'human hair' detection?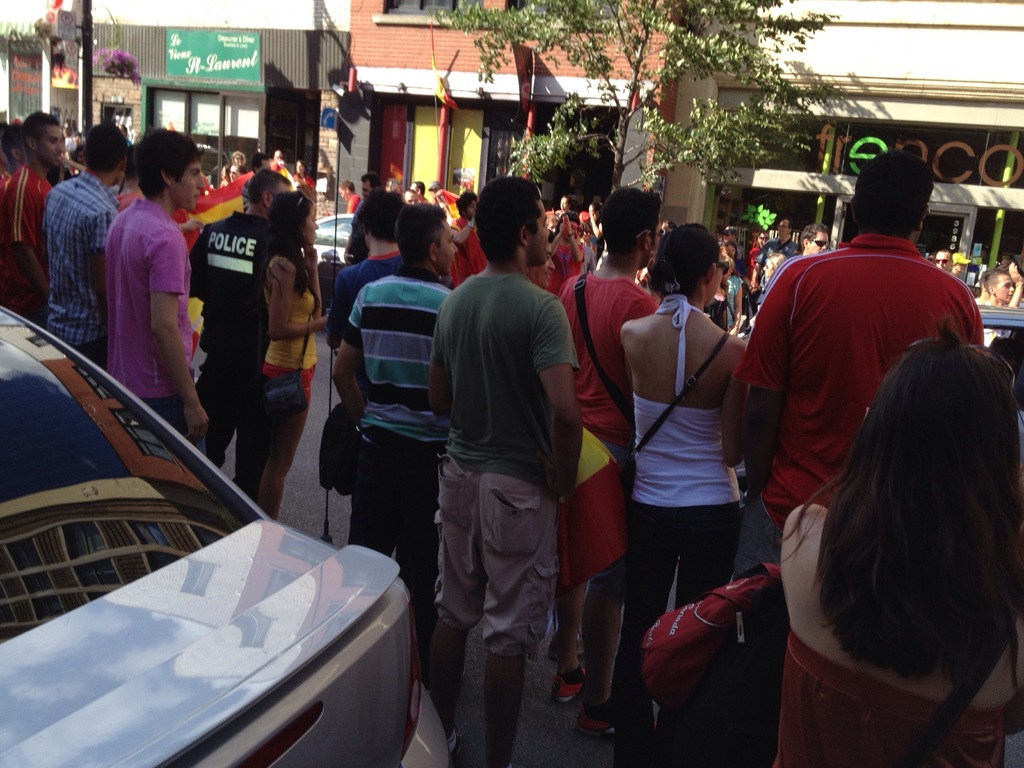
bbox=(787, 306, 1011, 703)
